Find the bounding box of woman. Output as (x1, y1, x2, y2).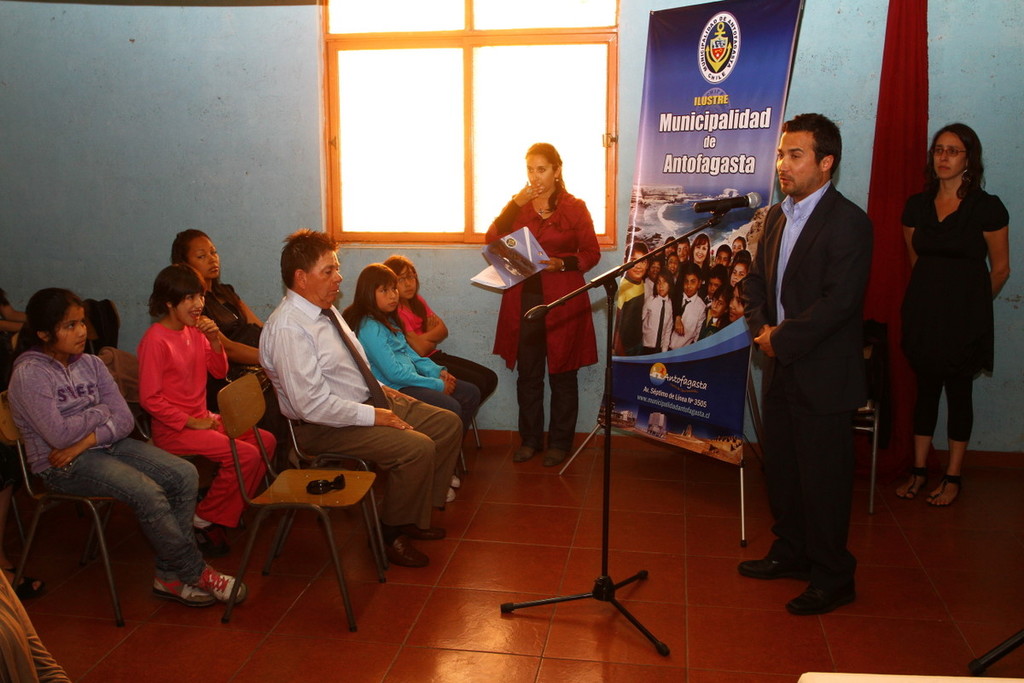
(157, 232, 307, 468).
